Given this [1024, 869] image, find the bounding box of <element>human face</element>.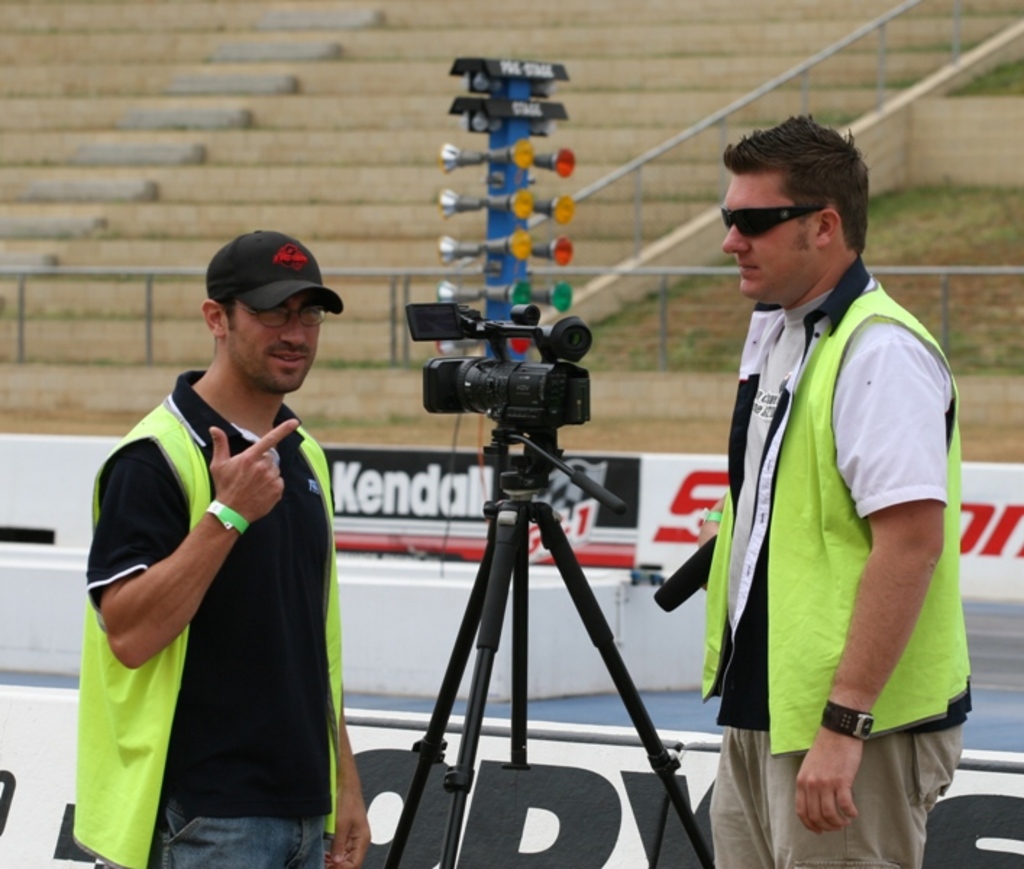
715 168 818 298.
